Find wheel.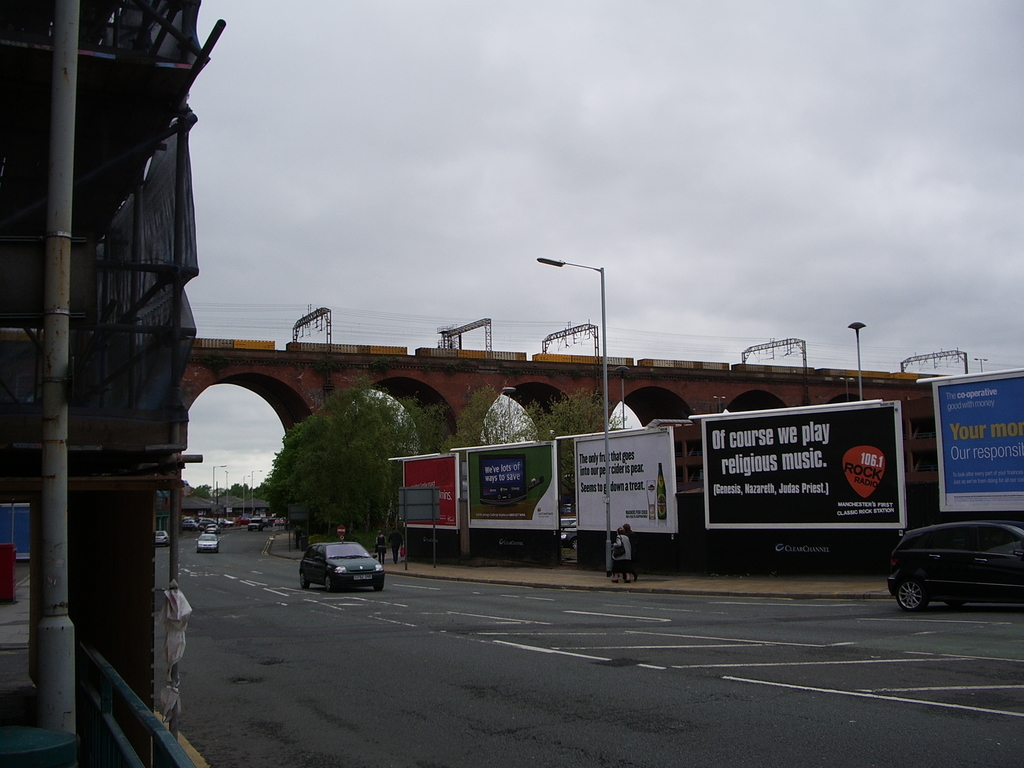
<region>326, 577, 336, 593</region>.
